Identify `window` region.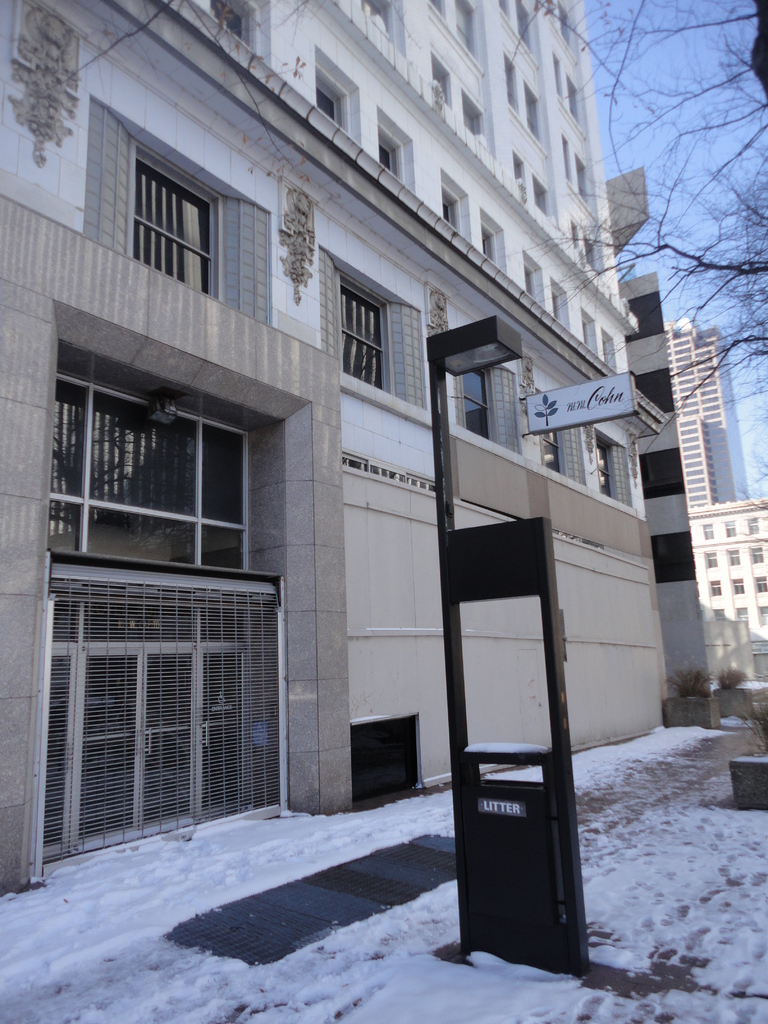
Region: (left=539, top=392, right=581, bottom=485).
